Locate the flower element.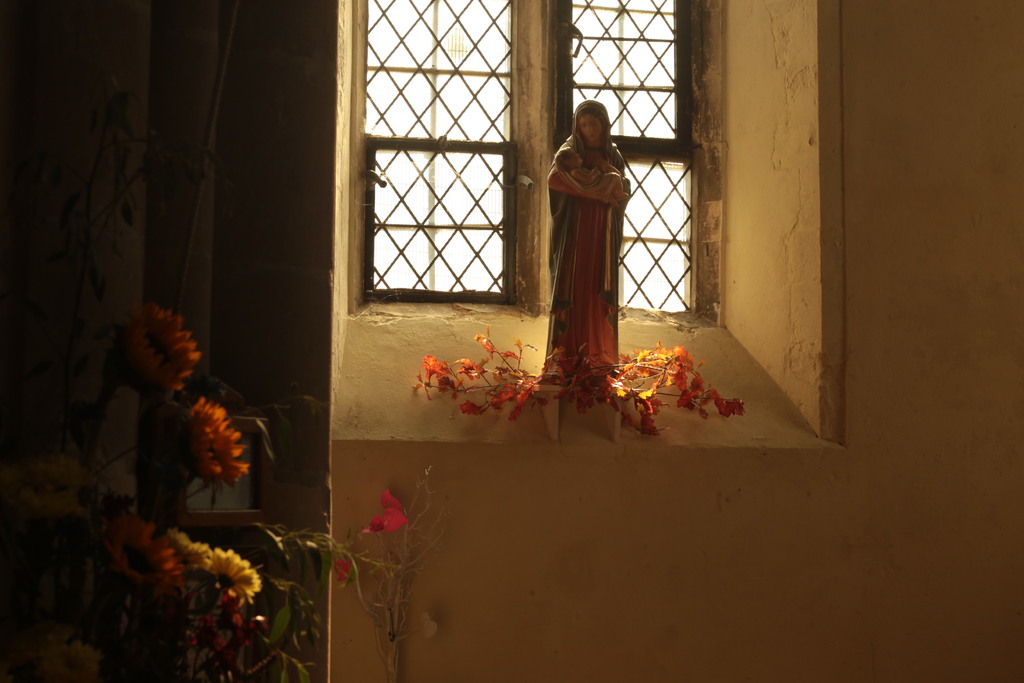
Element bbox: select_region(163, 399, 248, 496).
